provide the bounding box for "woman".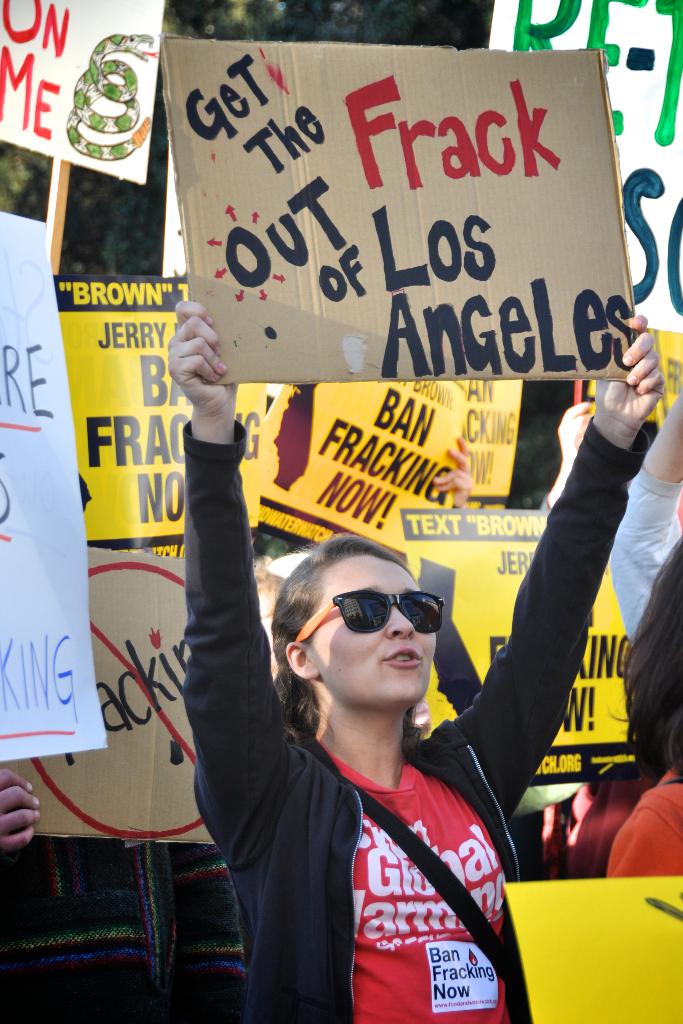
{"left": 253, "top": 564, "right": 288, "bottom": 688}.
